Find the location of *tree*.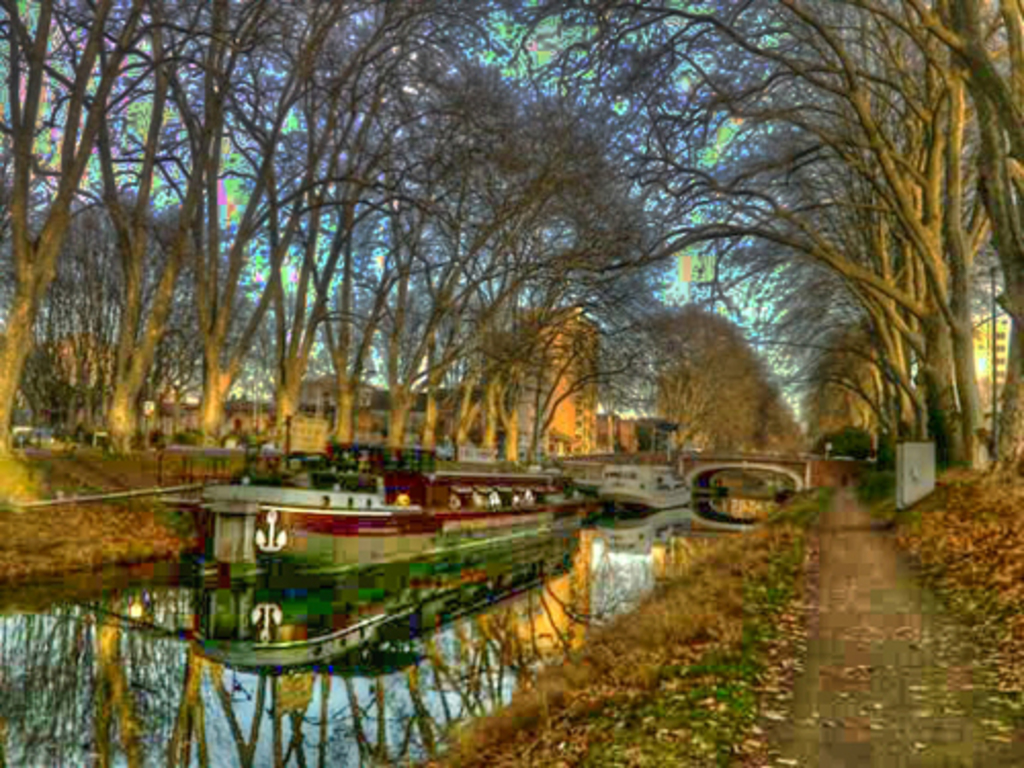
Location: (217,2,426,446).
